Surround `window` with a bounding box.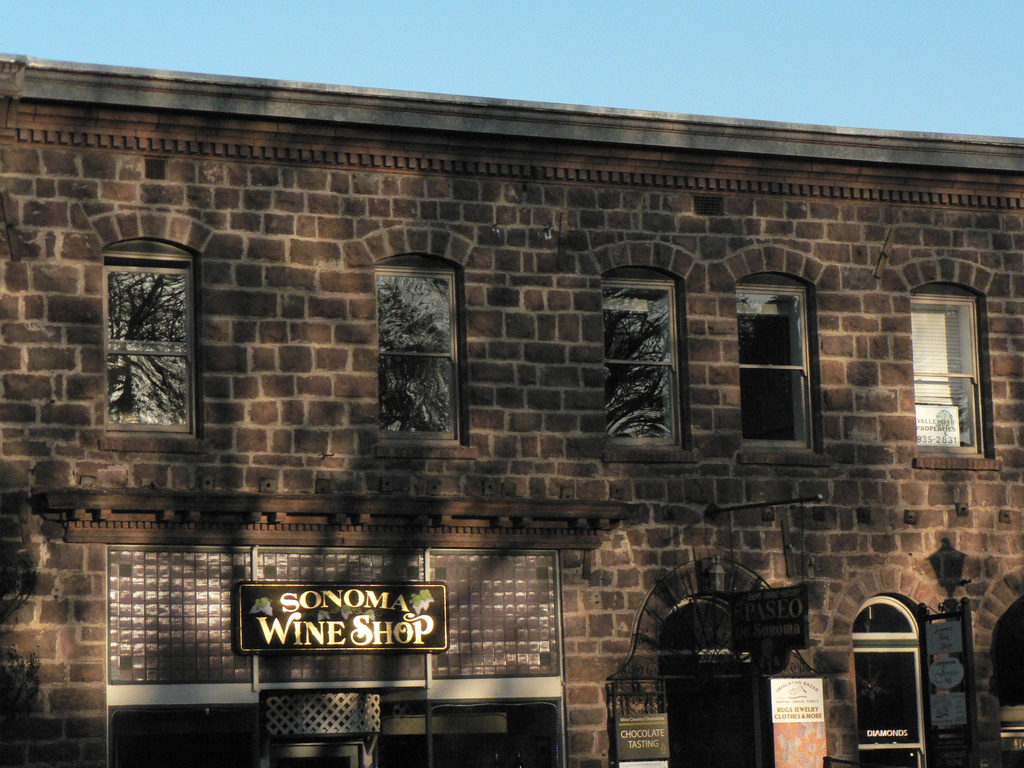
x1=908, y1=280, x2=1004, y2=470.
